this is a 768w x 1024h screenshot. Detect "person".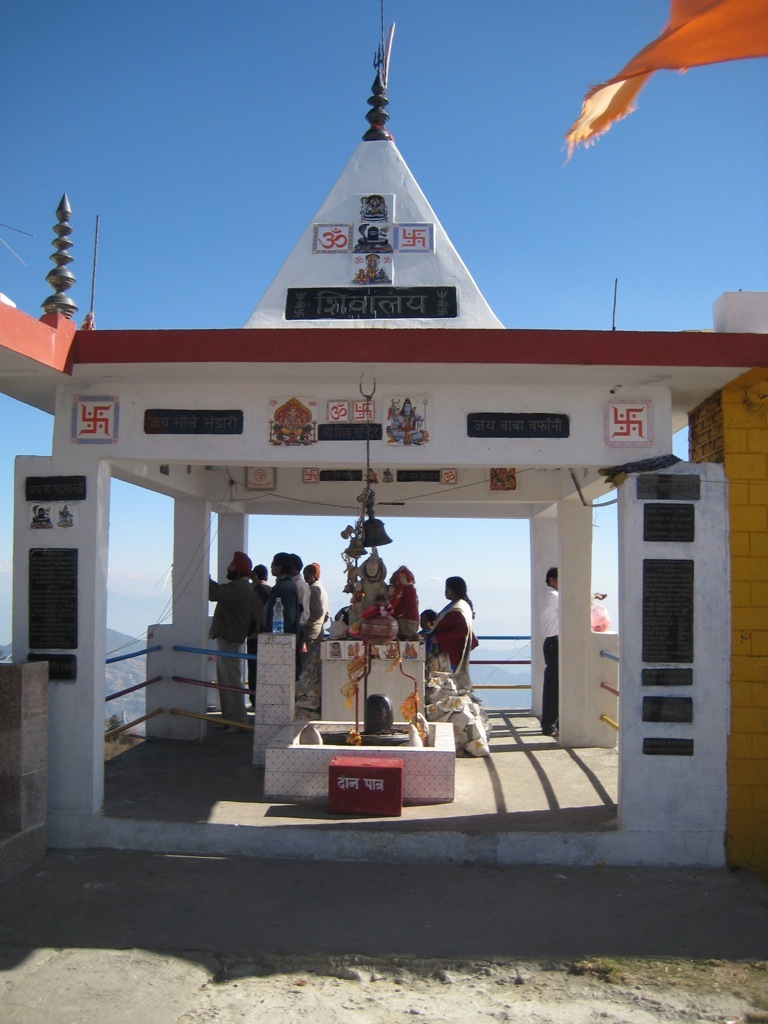
[x1=200, y1=544, x2=253, y2=718].
